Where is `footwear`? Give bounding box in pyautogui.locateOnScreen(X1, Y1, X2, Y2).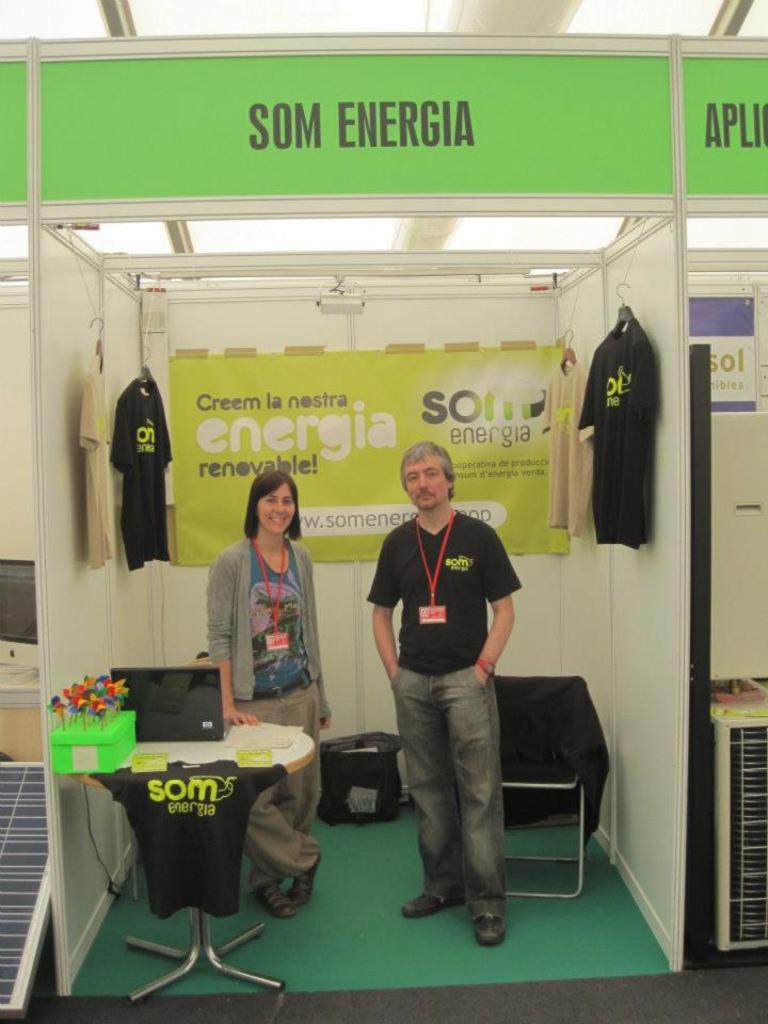
pyautogui.locateOnScreen(474, 914, 506, 947).
